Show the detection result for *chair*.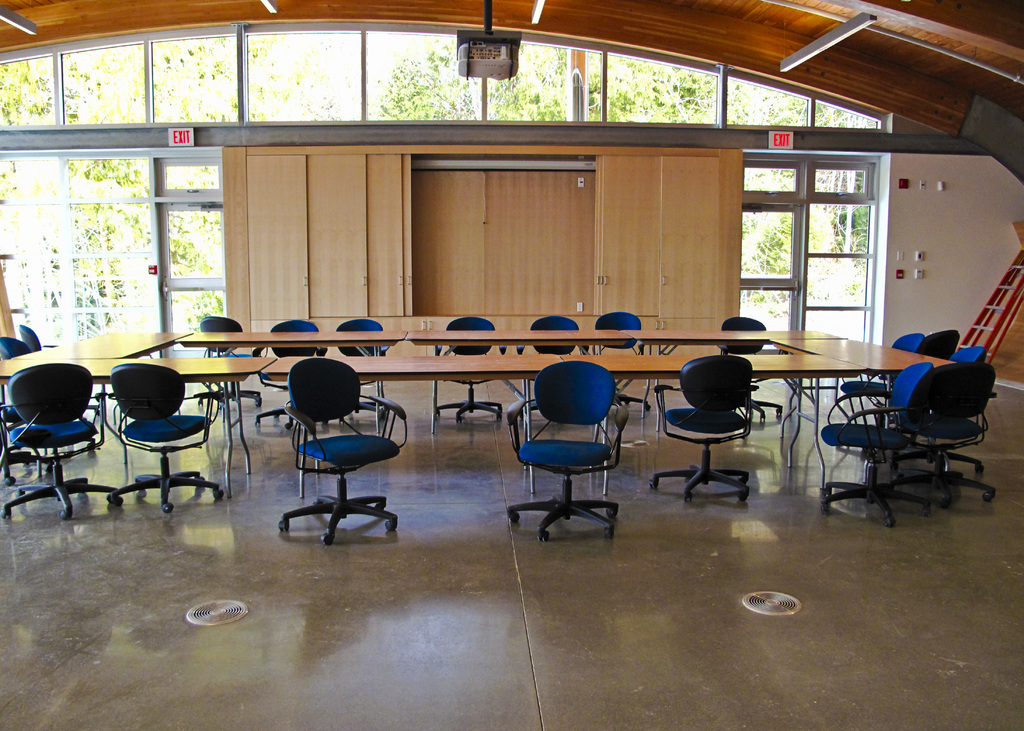
[248, 312, 328, 435].
